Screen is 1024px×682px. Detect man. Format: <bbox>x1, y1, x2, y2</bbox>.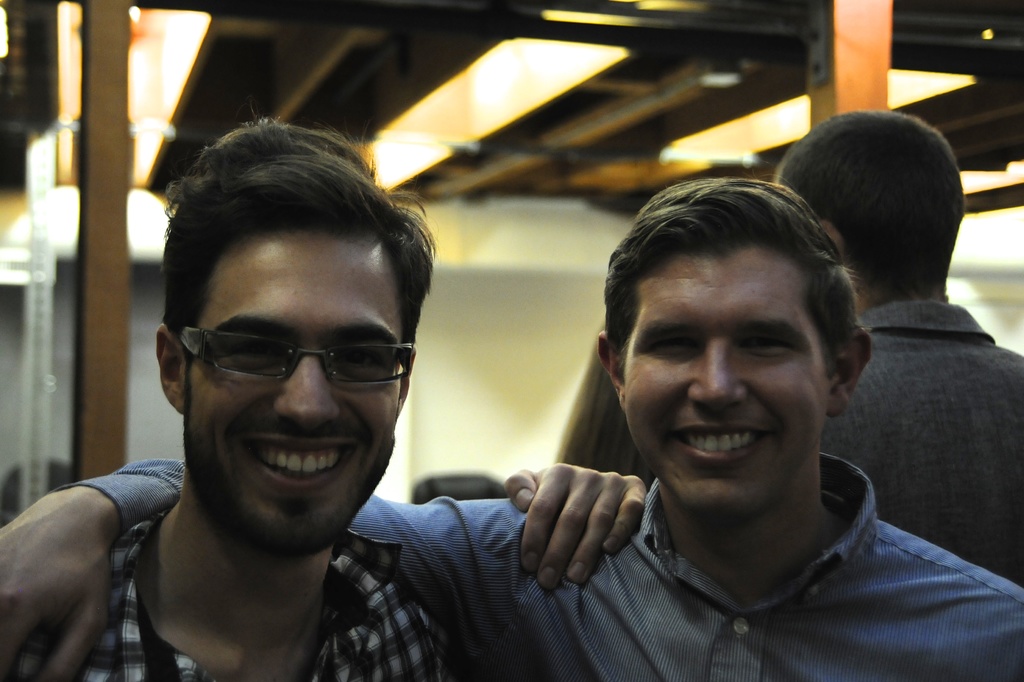
<bbox>772, 110, 1023, 592</bbox>.
